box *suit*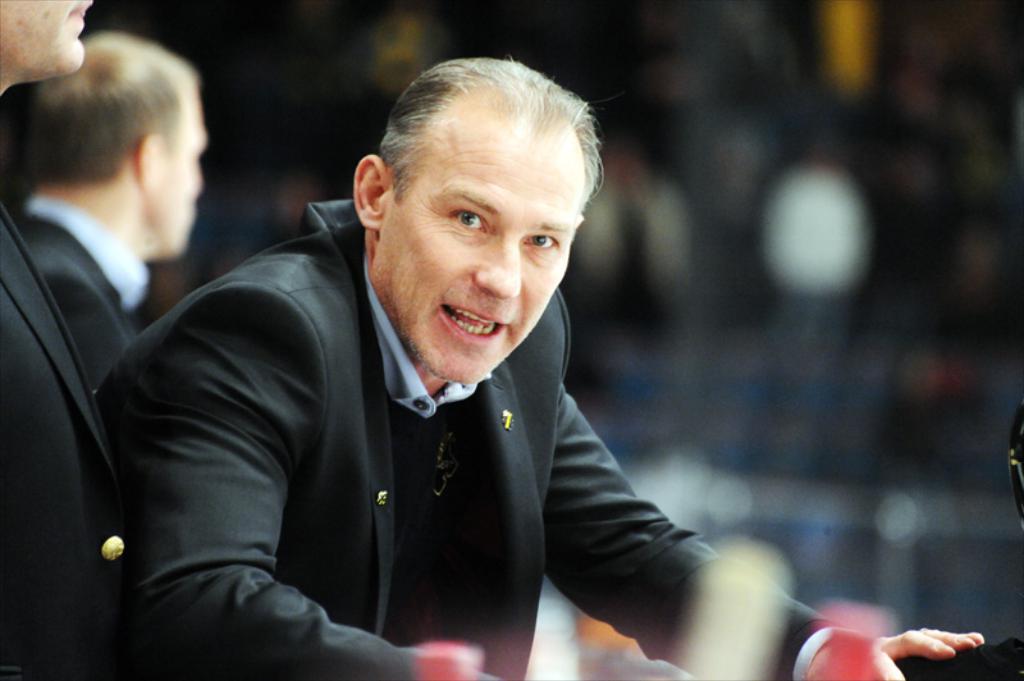
x1=92 y1=195 x2=831 y2=680
